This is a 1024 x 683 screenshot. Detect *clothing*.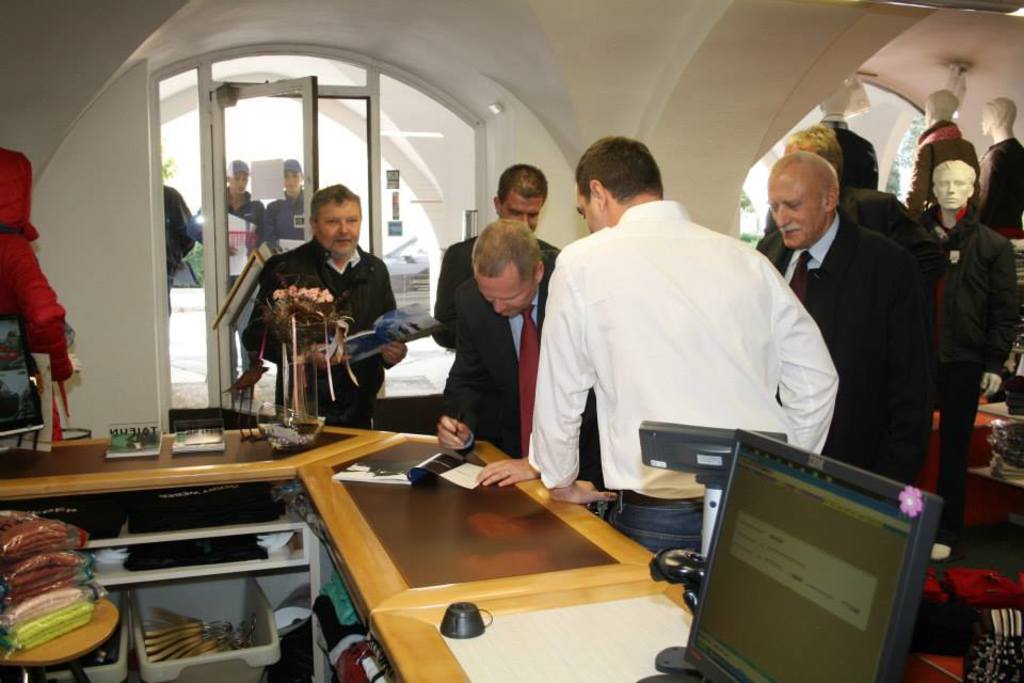
(left=229, top=189, right=266, bottom=342).
